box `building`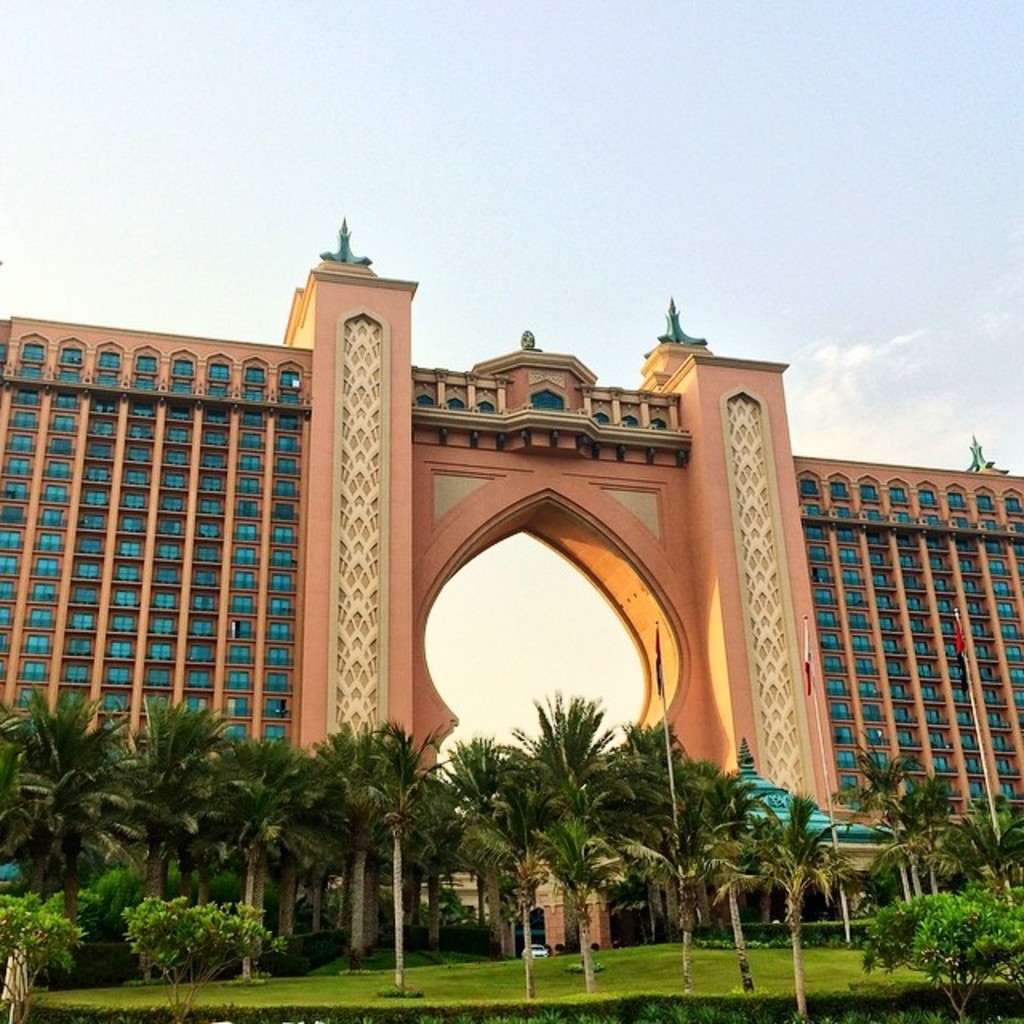
[0, 216, 1022, 922]
